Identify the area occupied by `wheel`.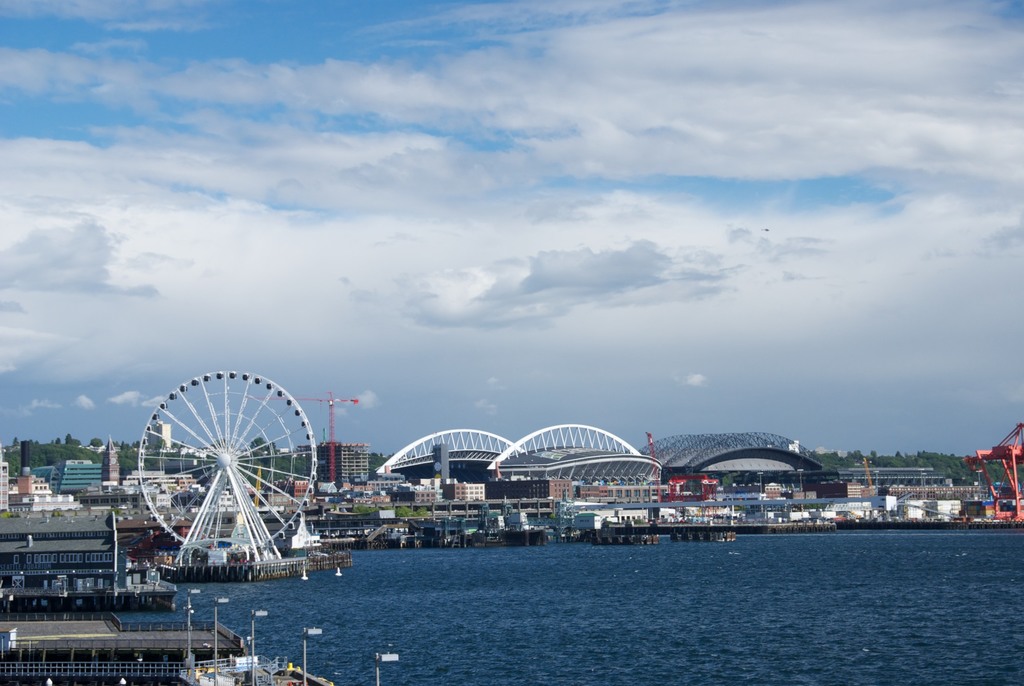
Area: region(131, 354, 324, 569).
